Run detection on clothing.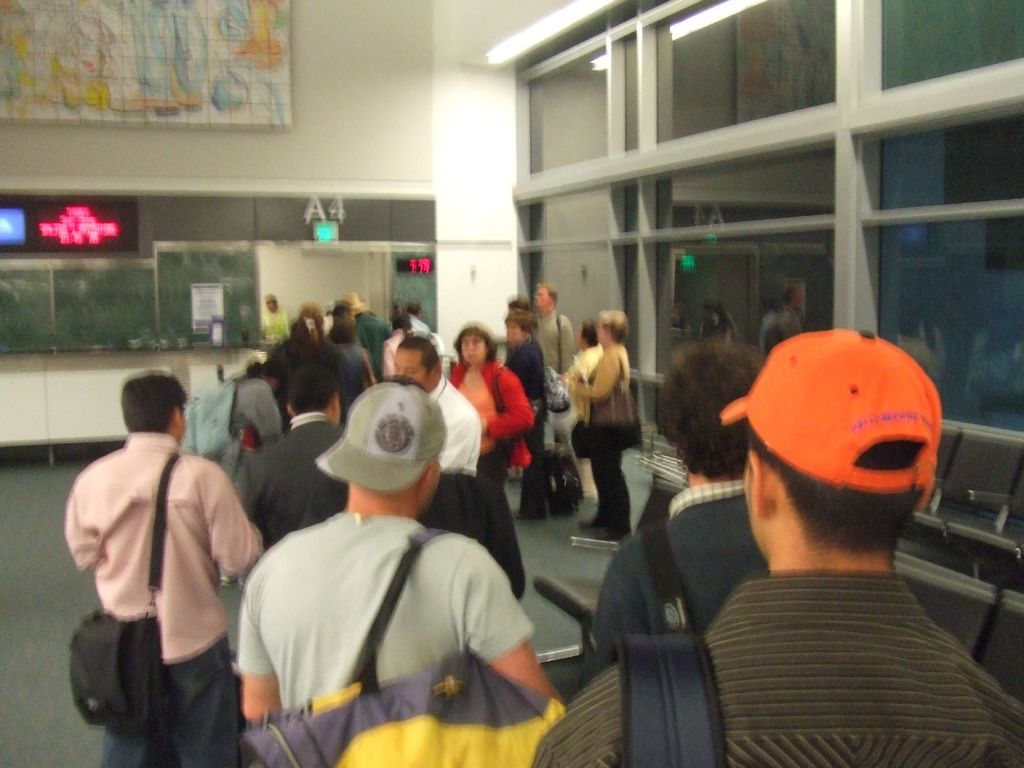
Result: 68/419/250/755.
